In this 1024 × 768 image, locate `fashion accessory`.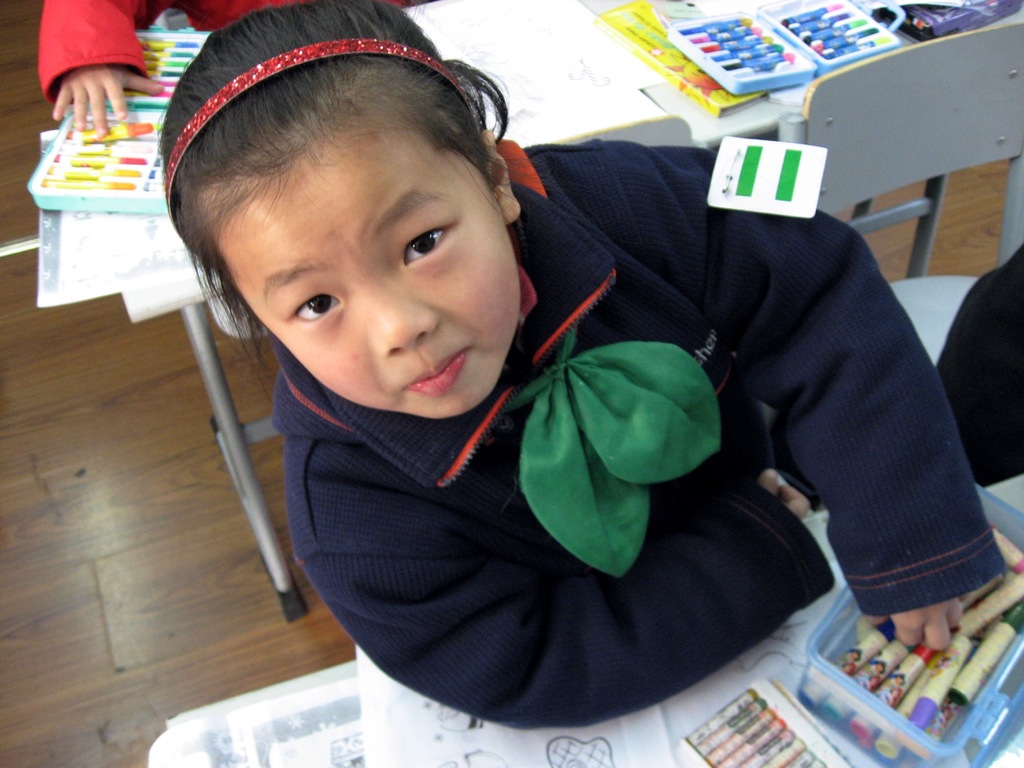
Bounding box: 162/32/476/244.
